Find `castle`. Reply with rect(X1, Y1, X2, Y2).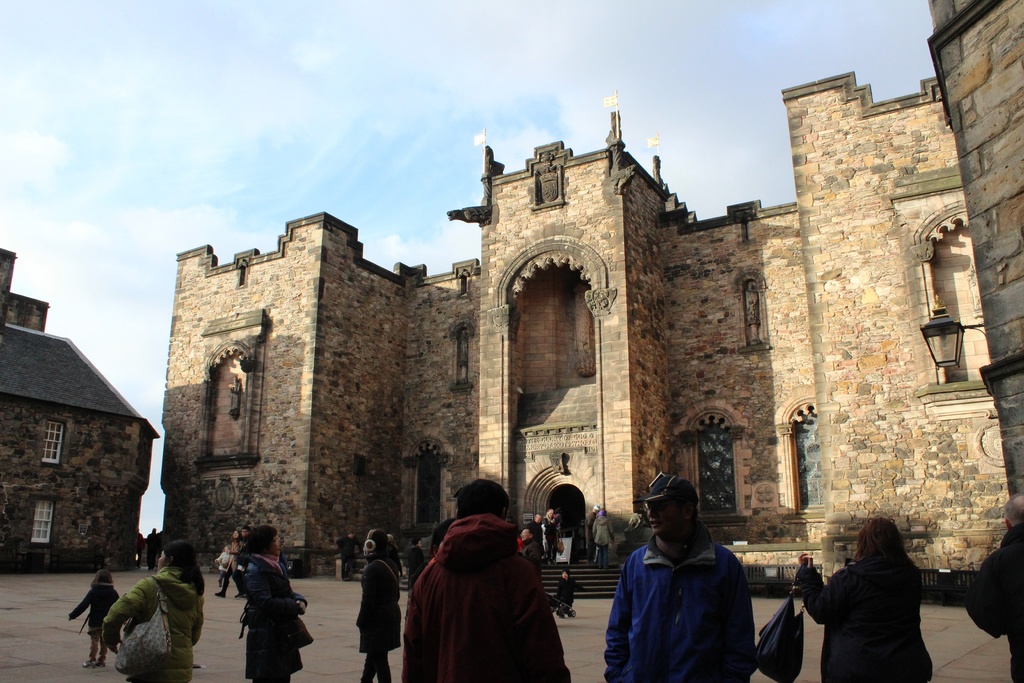
rect(0, 0, 1023, 638).
